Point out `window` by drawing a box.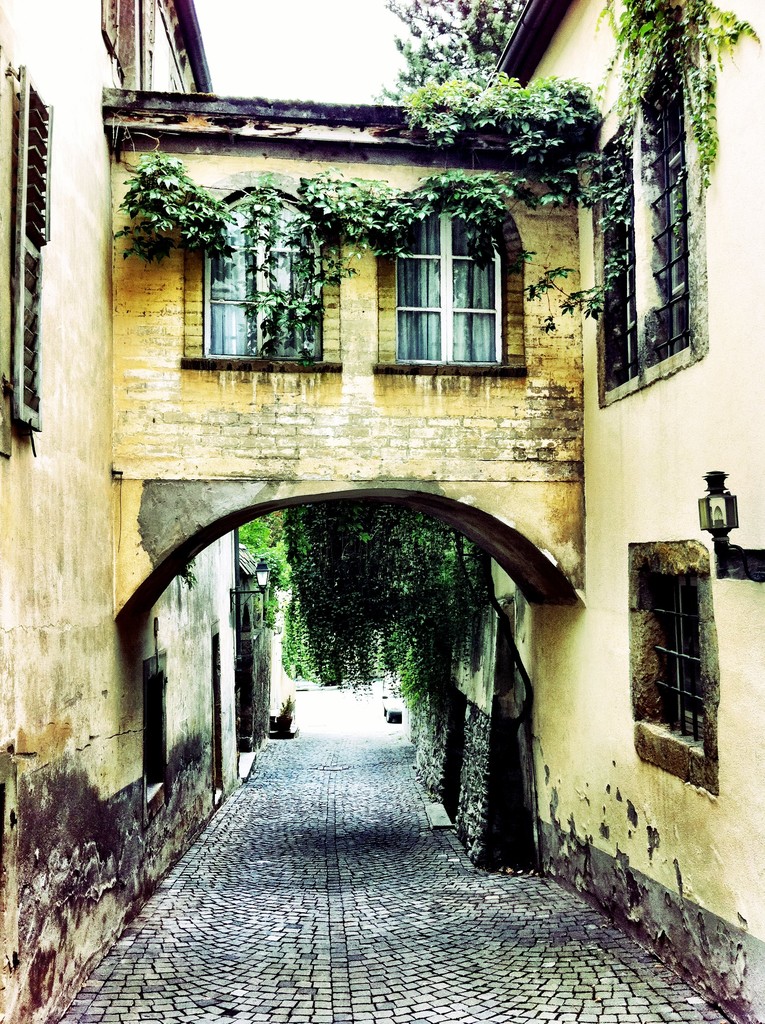
{"x1": 594, "y1": 47, "x2": 689, "y2": 390}.
